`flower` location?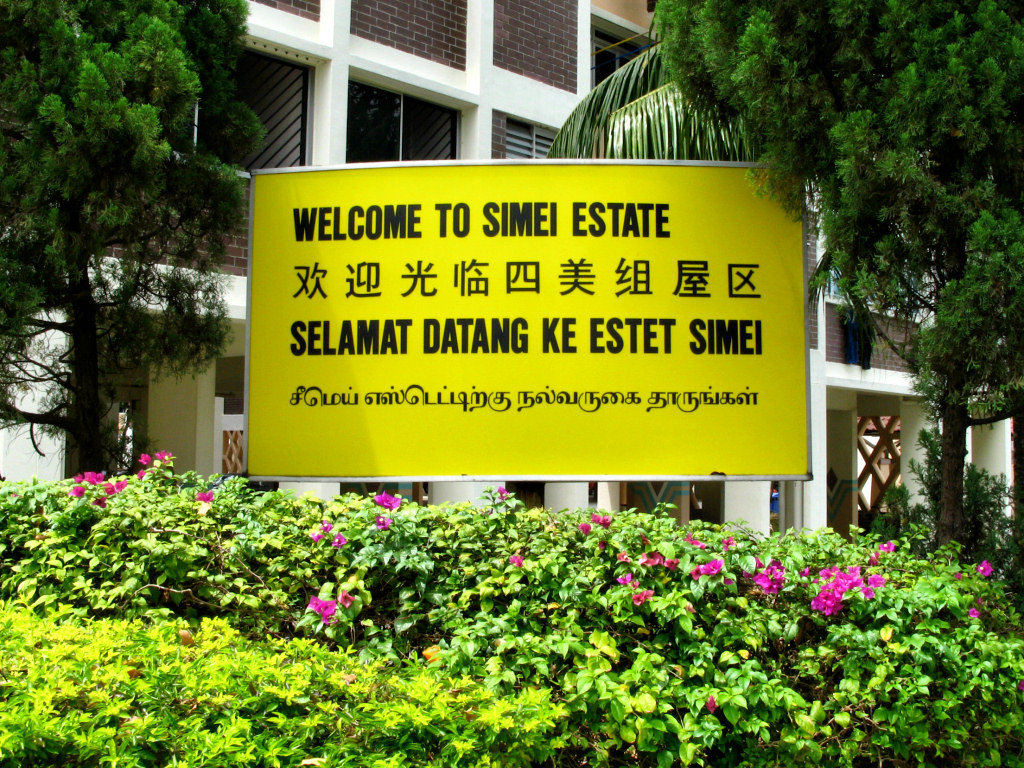
left=509, top=546, right=523, bottom=567
